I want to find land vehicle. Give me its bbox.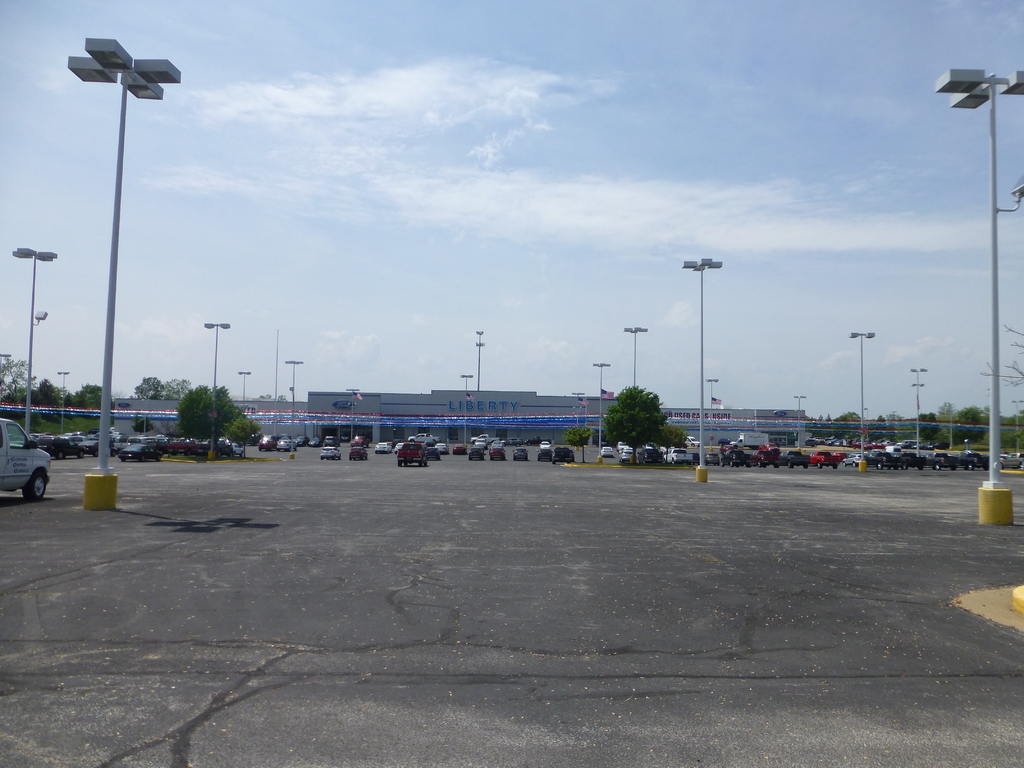
[868, 452, 891, 467].
